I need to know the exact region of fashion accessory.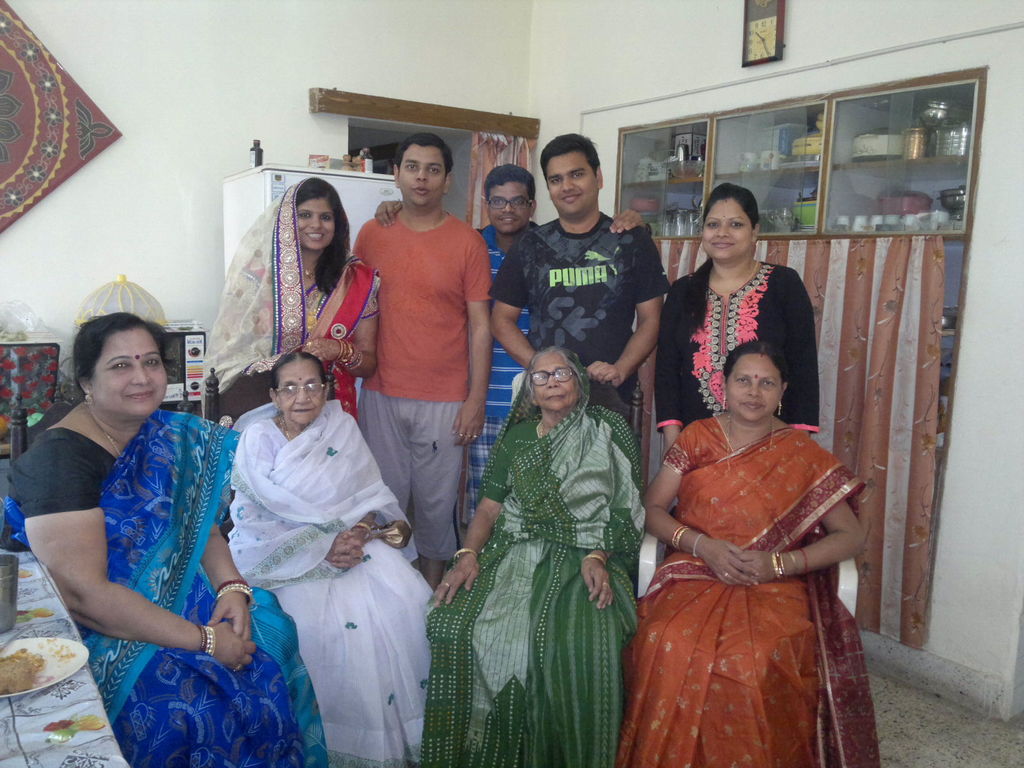
Region: (214,584,255,602).
